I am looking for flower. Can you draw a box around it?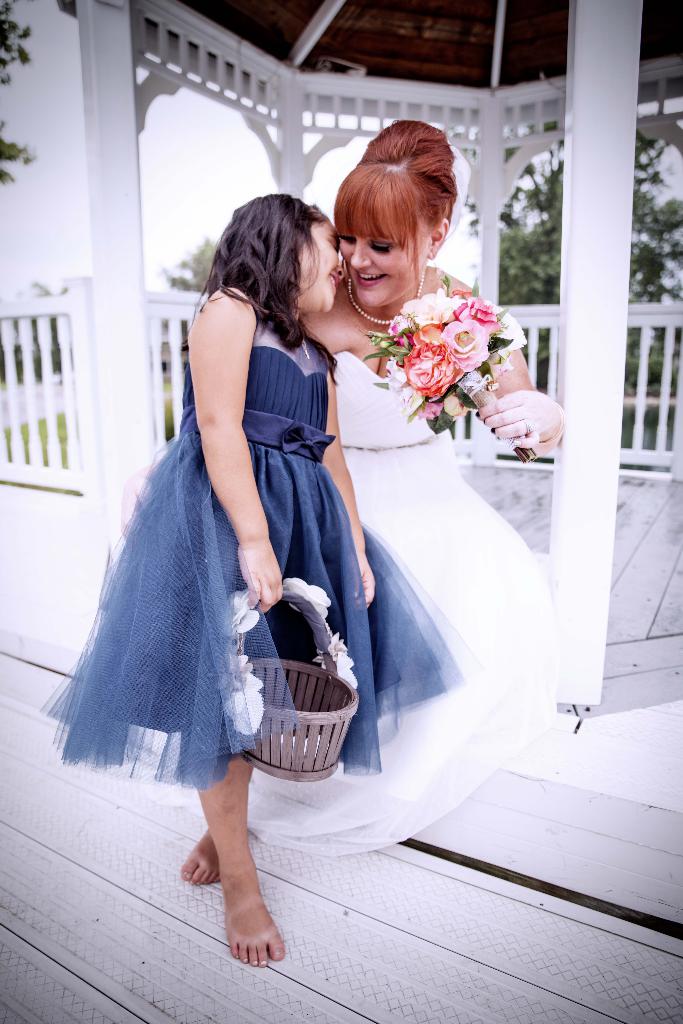
Sure, the bounding box is [216, 650, 250, 694].
